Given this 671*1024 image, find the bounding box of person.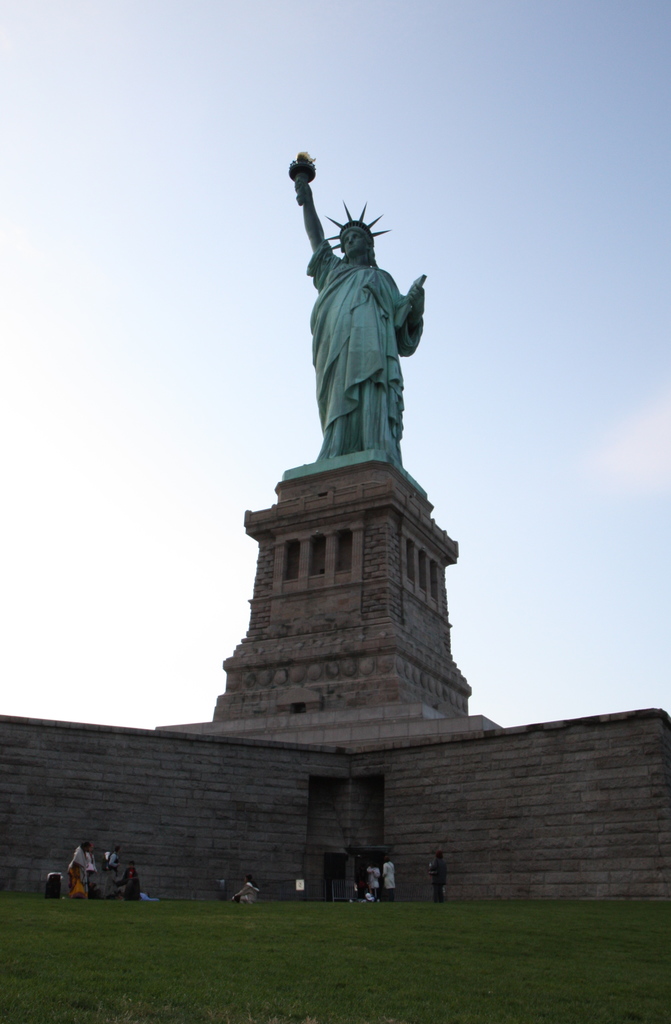
(x1=430, y1=855, x2=447, y2=904).
